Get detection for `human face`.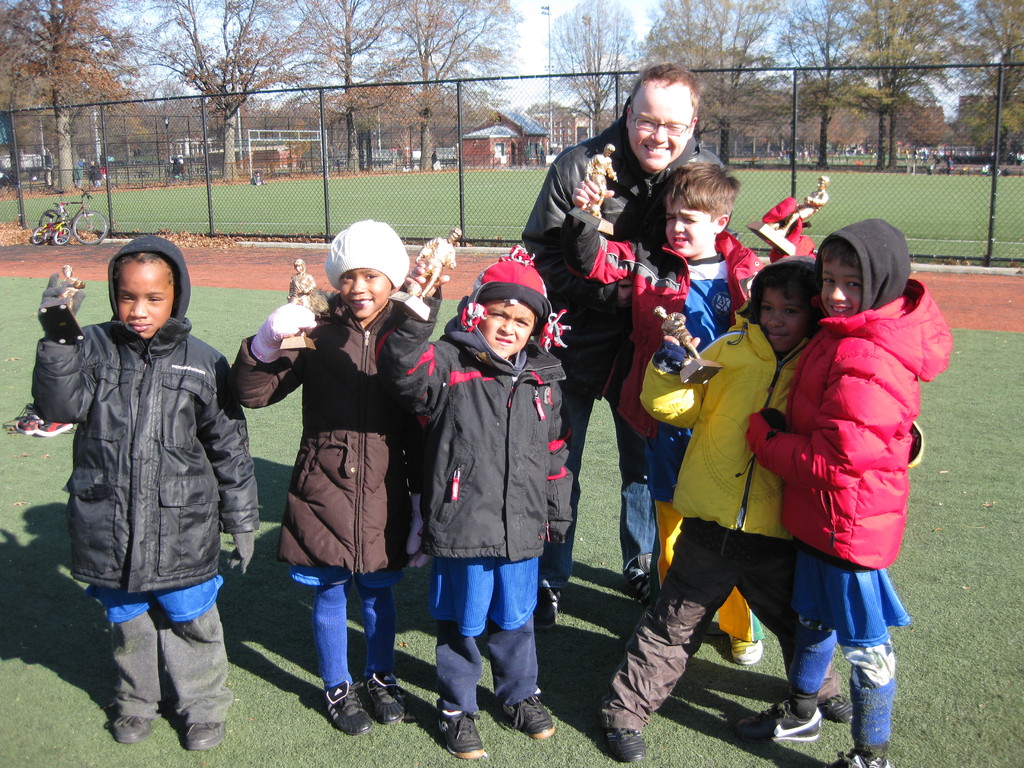
Detection: x1=478 y1=294 x2=532 y2=359.
